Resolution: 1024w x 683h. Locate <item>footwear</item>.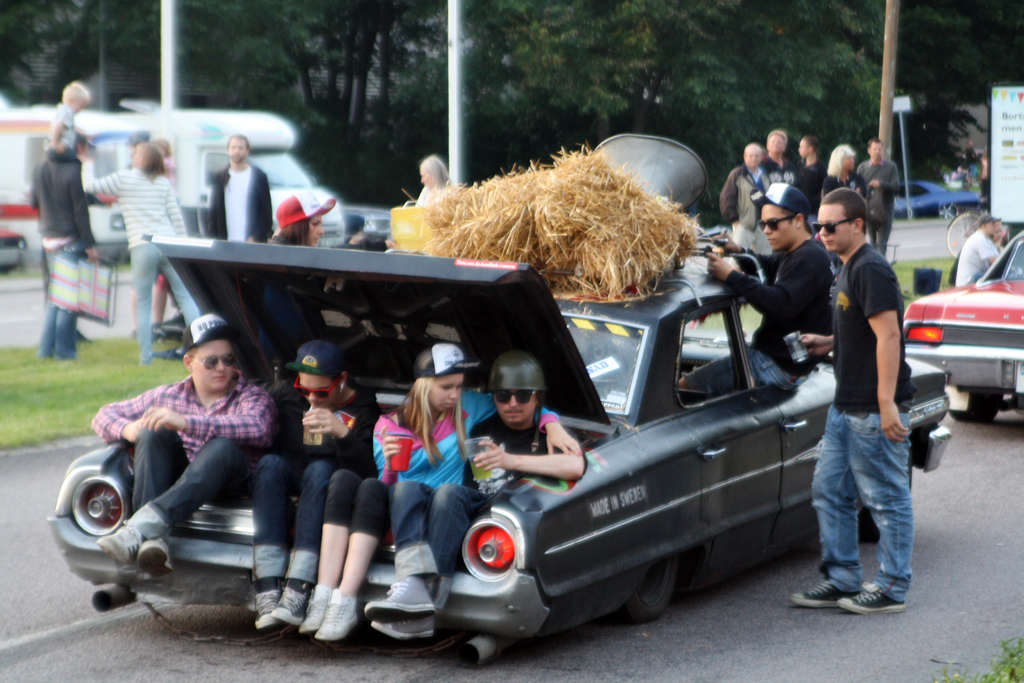
bbox=[134, 531, 175, 579].
